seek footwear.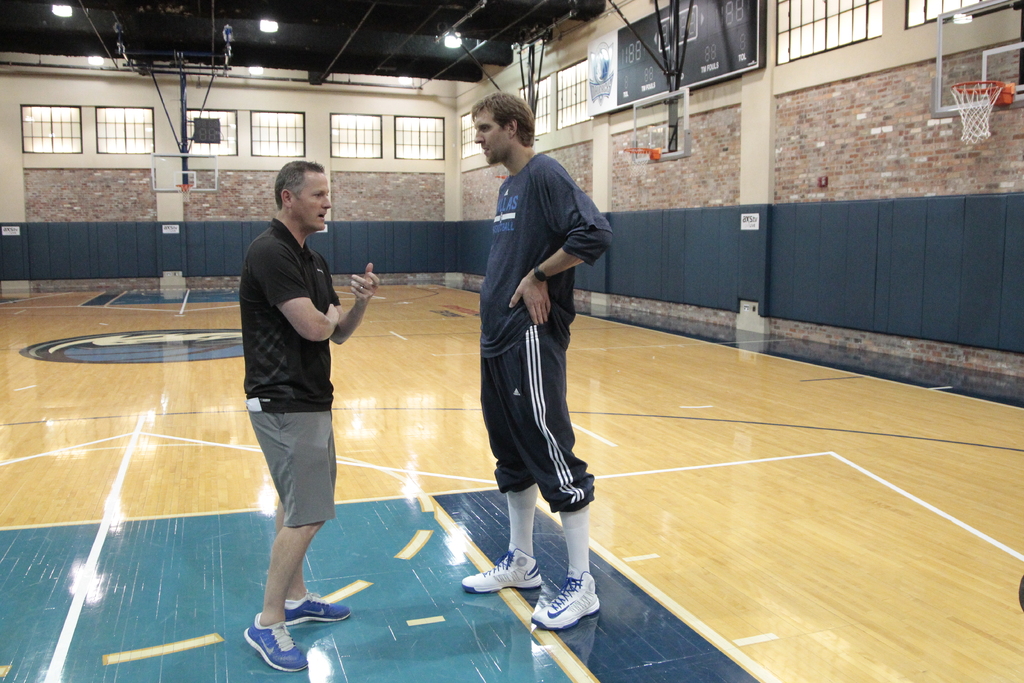
(x1=243, y1=612, x2=314, y2=675).
